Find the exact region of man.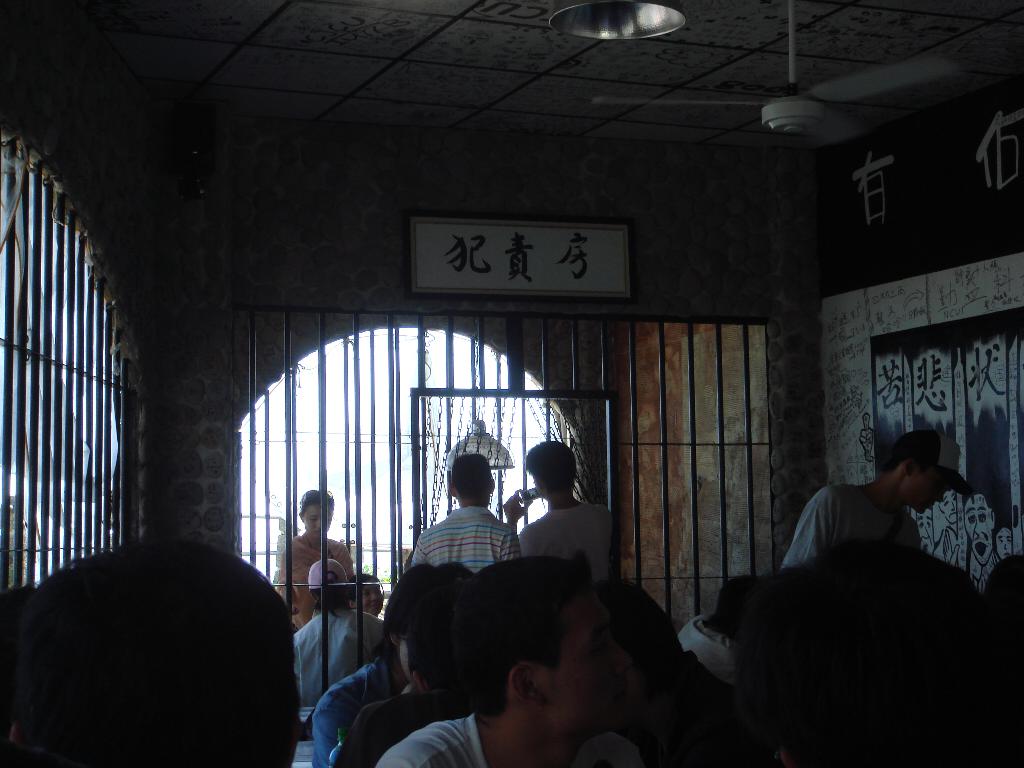
Exact region: select_region(384, 548, 648, 767).
